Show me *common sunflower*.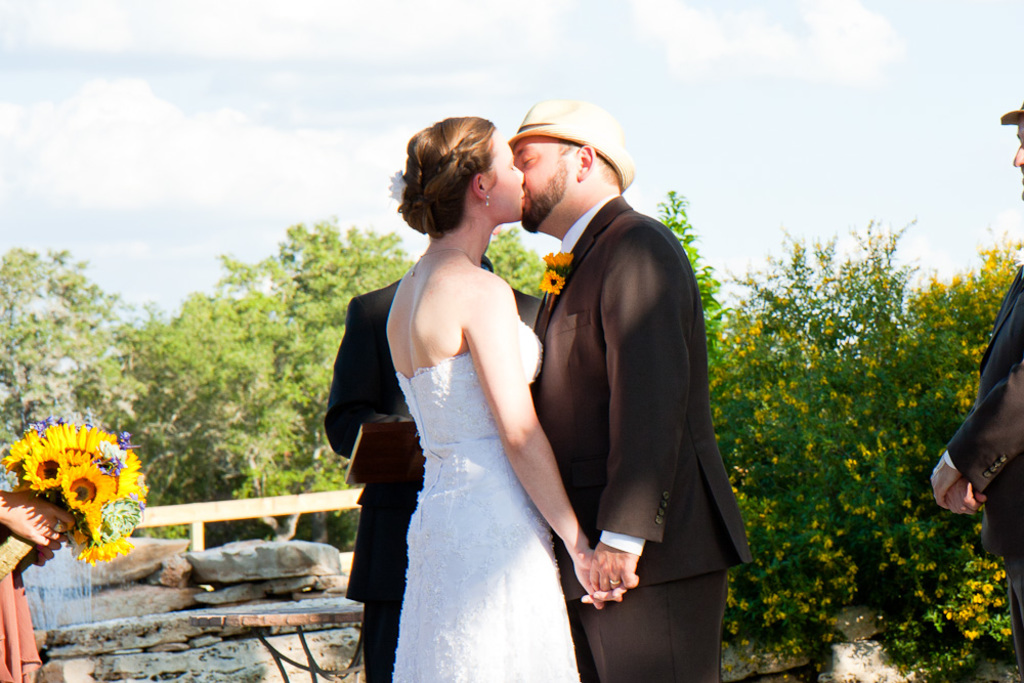
*common sunflower* is here: l=541, t=271, r=564, b=299.
